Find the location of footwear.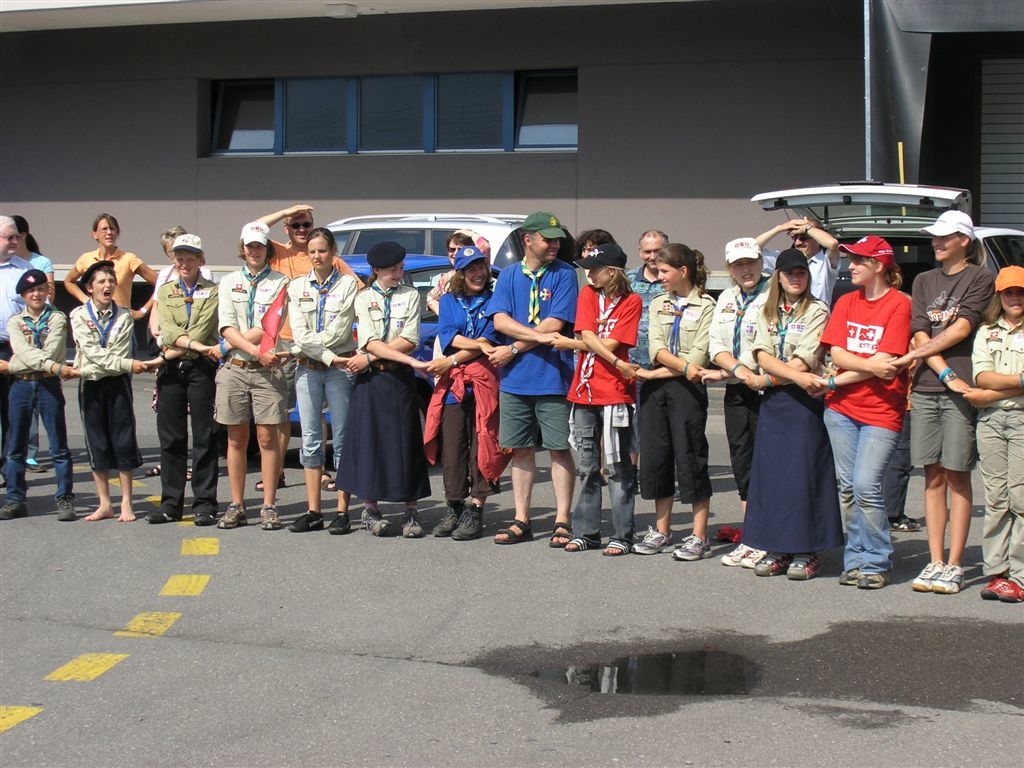
Location: (563,537,598,552).
